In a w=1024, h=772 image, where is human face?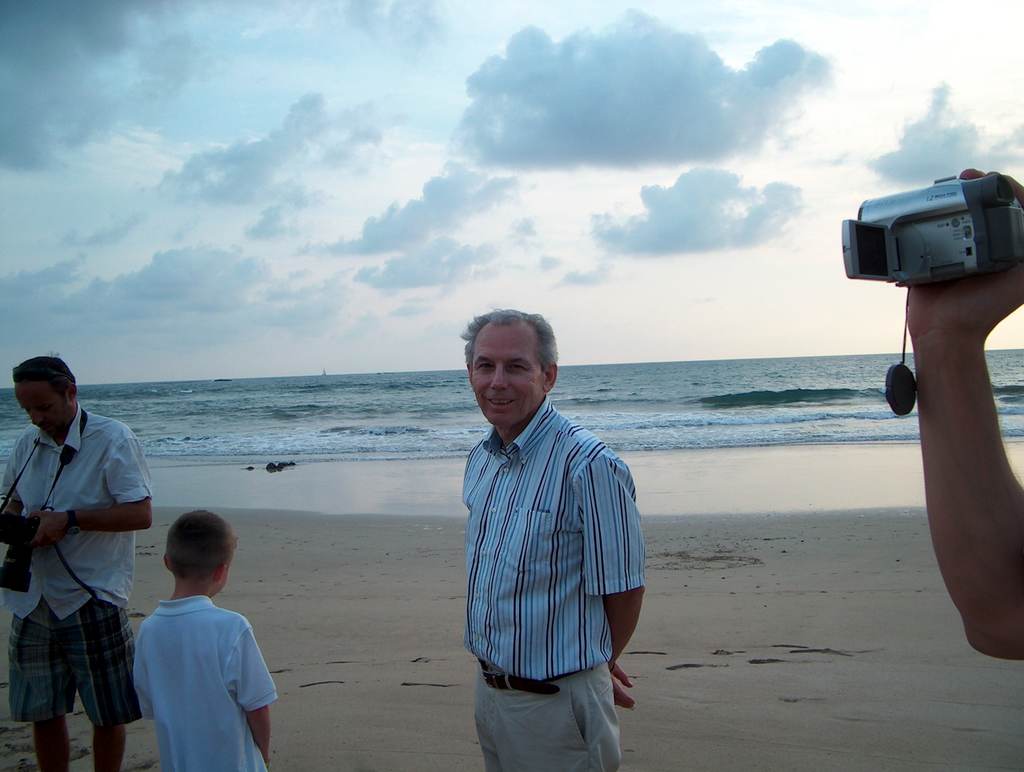
19 383 70 439.
